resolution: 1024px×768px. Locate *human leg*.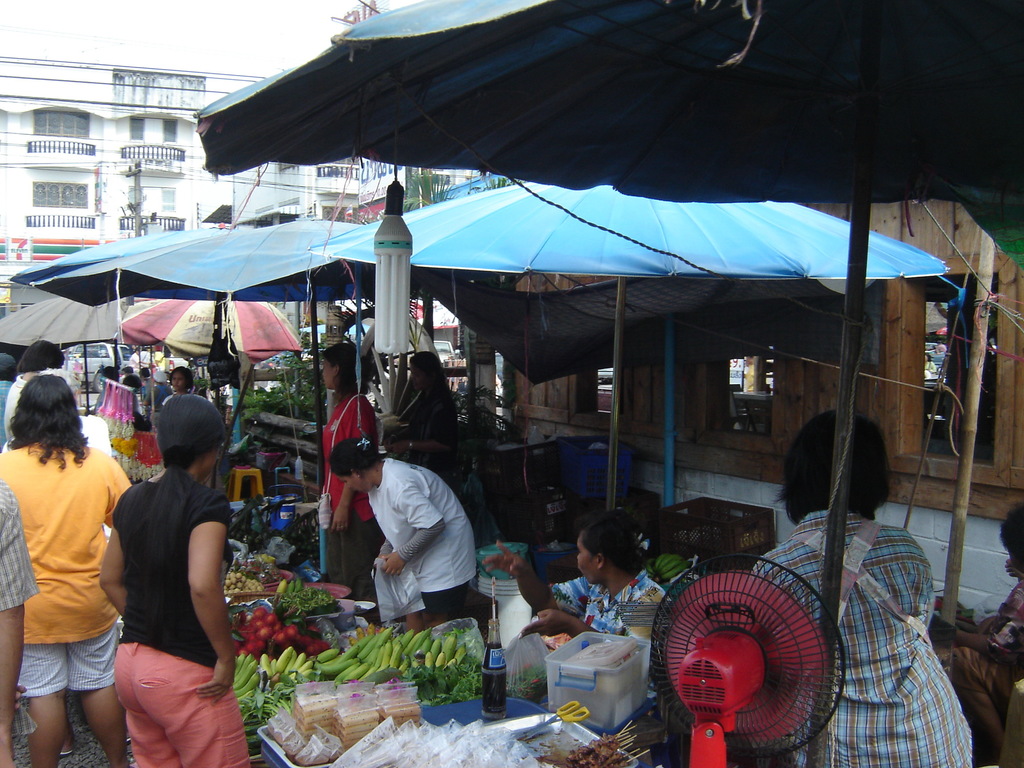
bbox(136, 637, 241, 767).
